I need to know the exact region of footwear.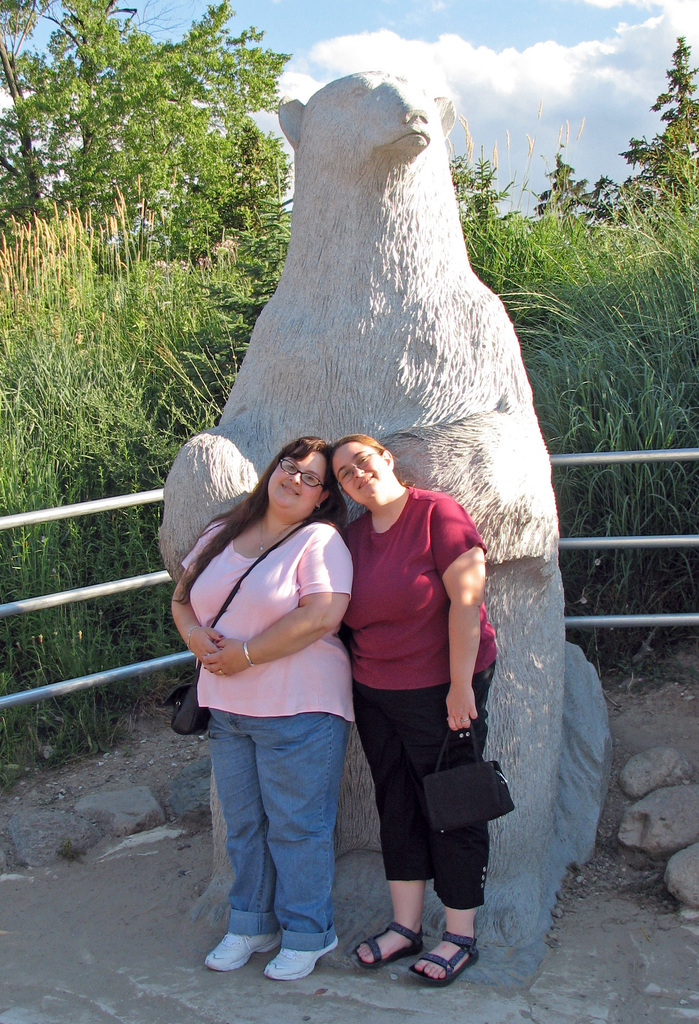
Region: l=204, t=929, r=287, b=974.
